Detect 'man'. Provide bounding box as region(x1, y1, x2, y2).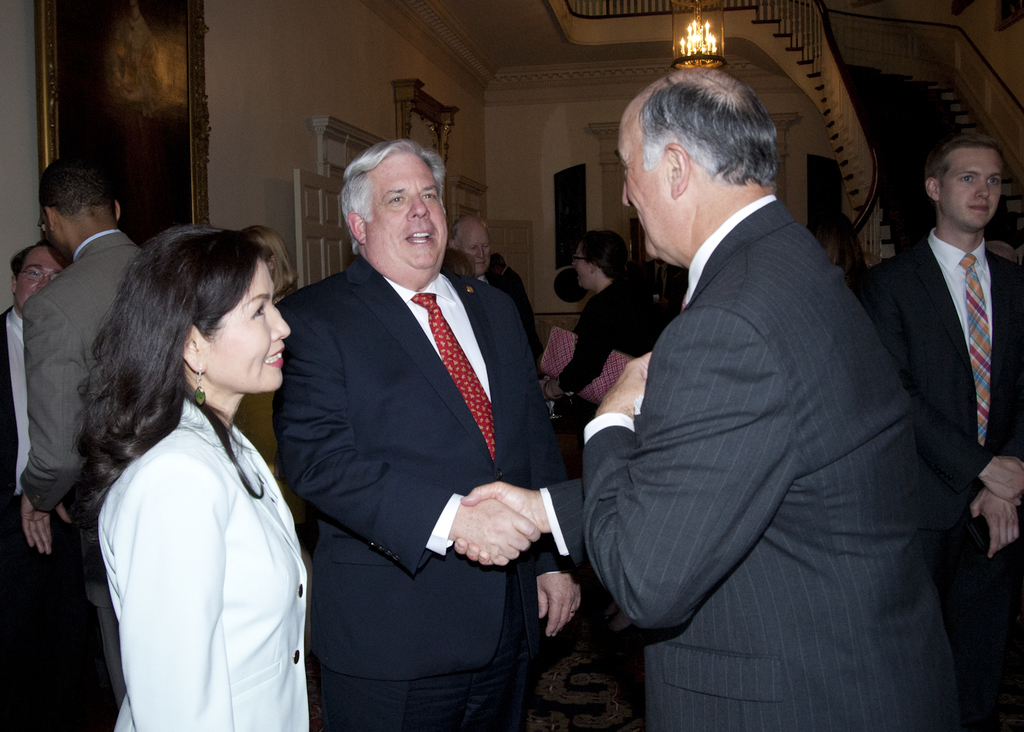
region(0, 238, 72, 731).
